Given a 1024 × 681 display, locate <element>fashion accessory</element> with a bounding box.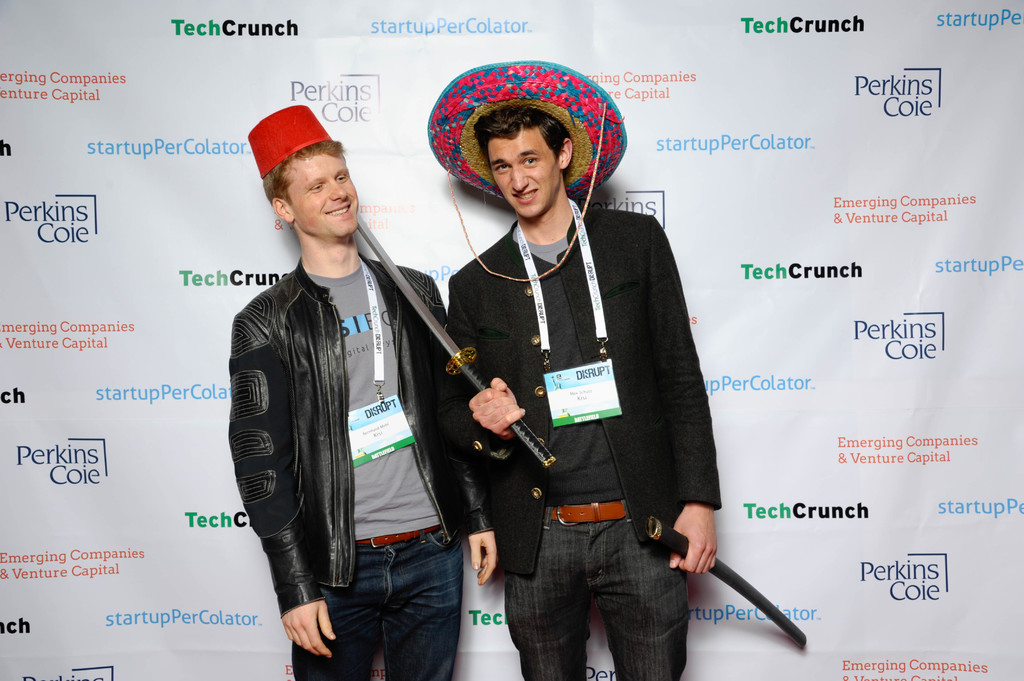
Located: 552, 498, 629, 525.
